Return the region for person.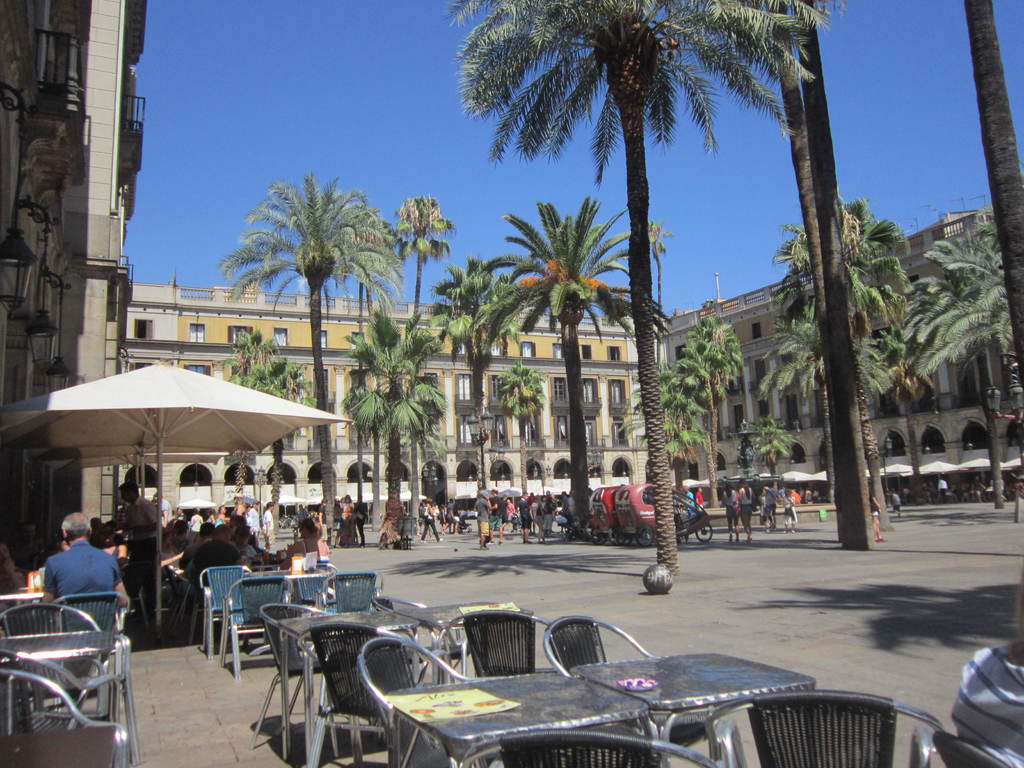
detection(29, 527, 116, 650).
